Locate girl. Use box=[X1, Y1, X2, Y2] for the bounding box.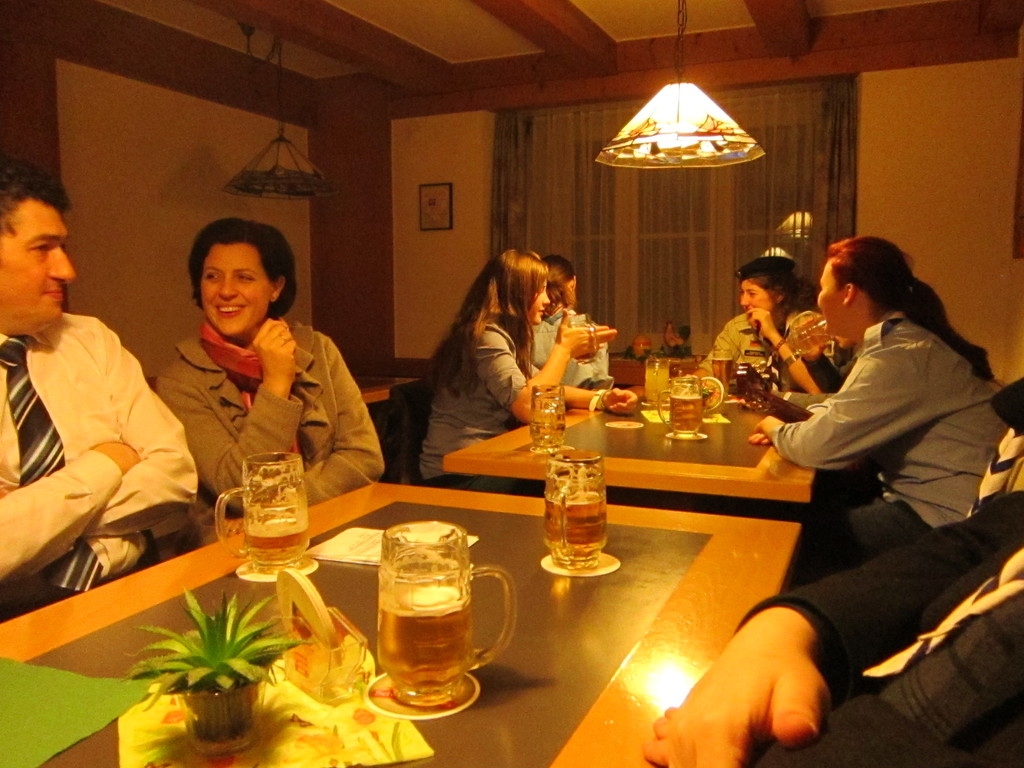
box=[541, 254, 611, 385].
